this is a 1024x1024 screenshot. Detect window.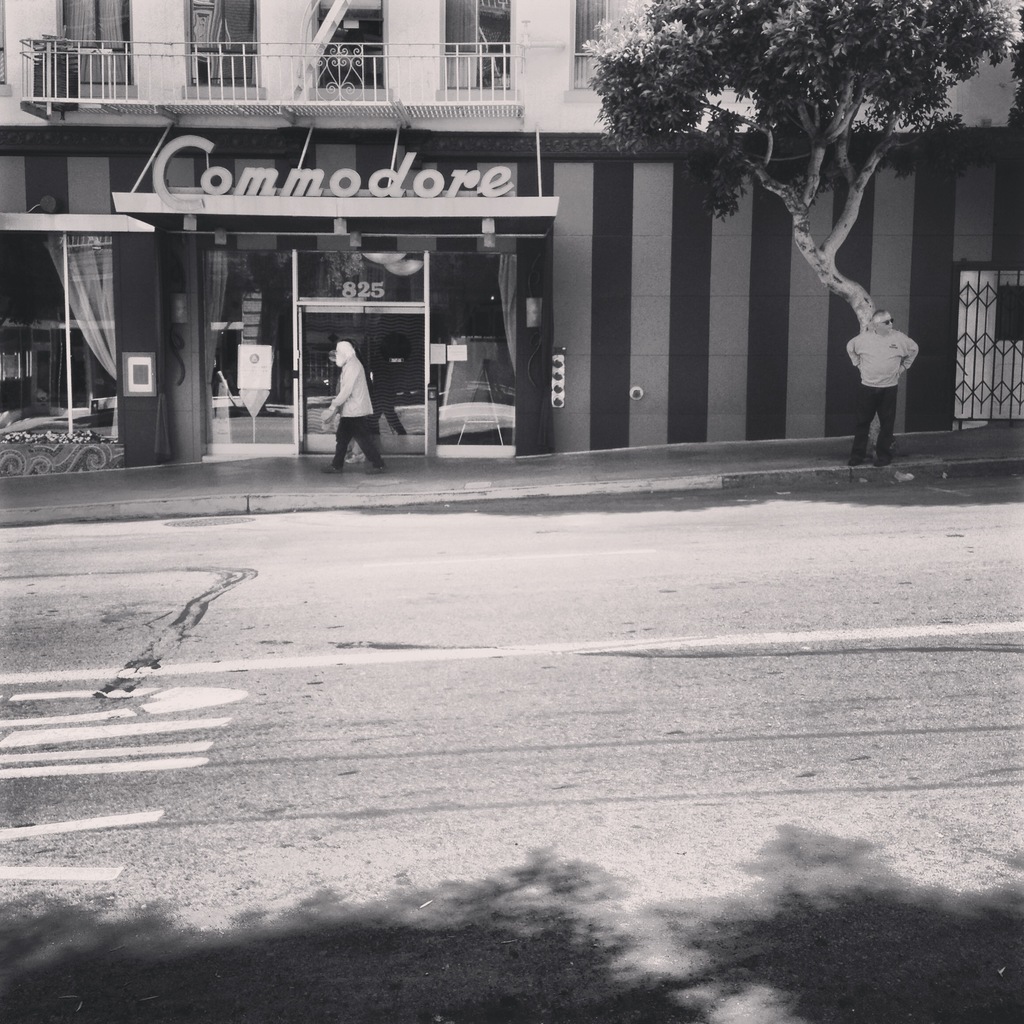
box(55, 0, 137, 93).
